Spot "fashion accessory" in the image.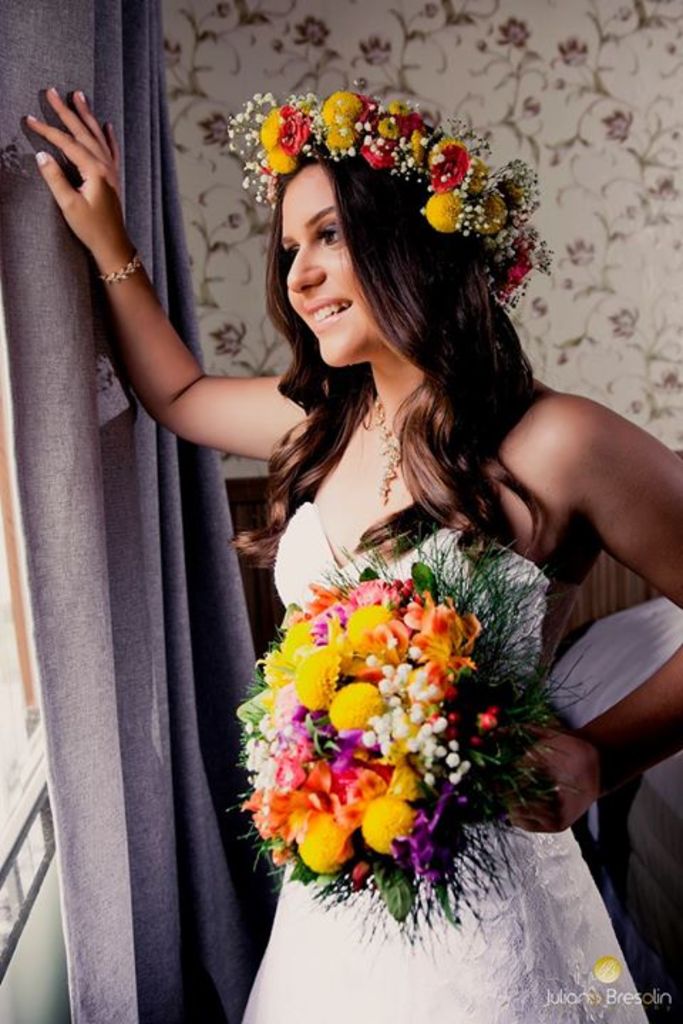
"fashion accessory" found at [left=216, top=91, right=556, bottom=316].
